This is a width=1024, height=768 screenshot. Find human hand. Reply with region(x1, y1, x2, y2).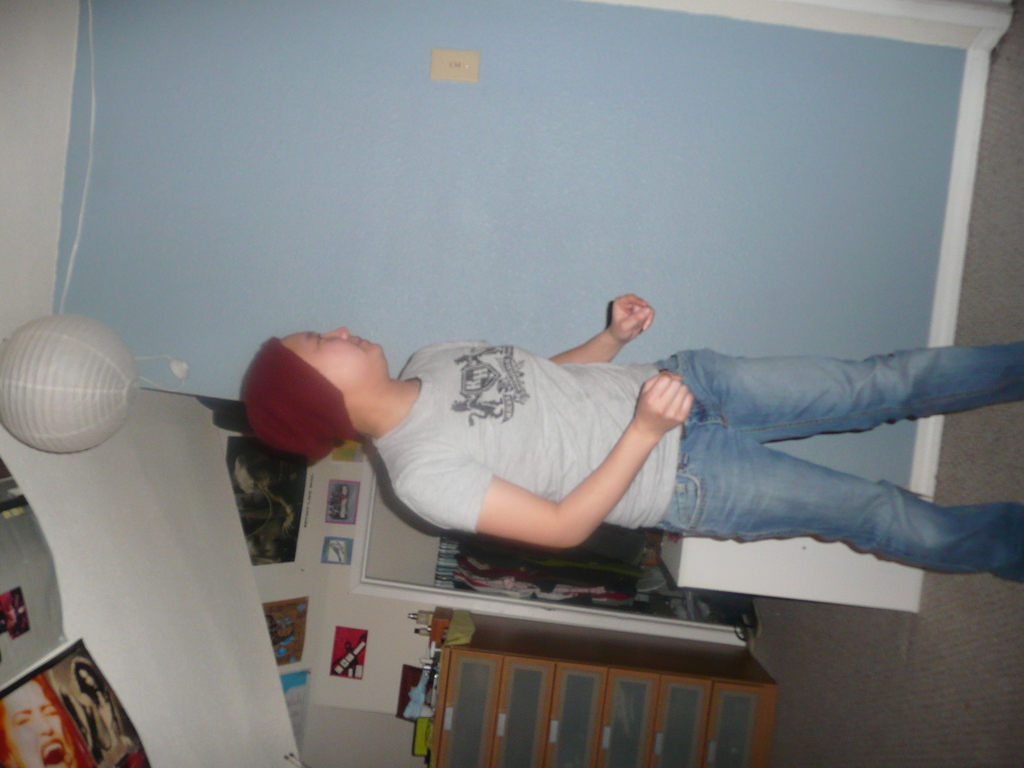
region(634, 373, 690, 431).
